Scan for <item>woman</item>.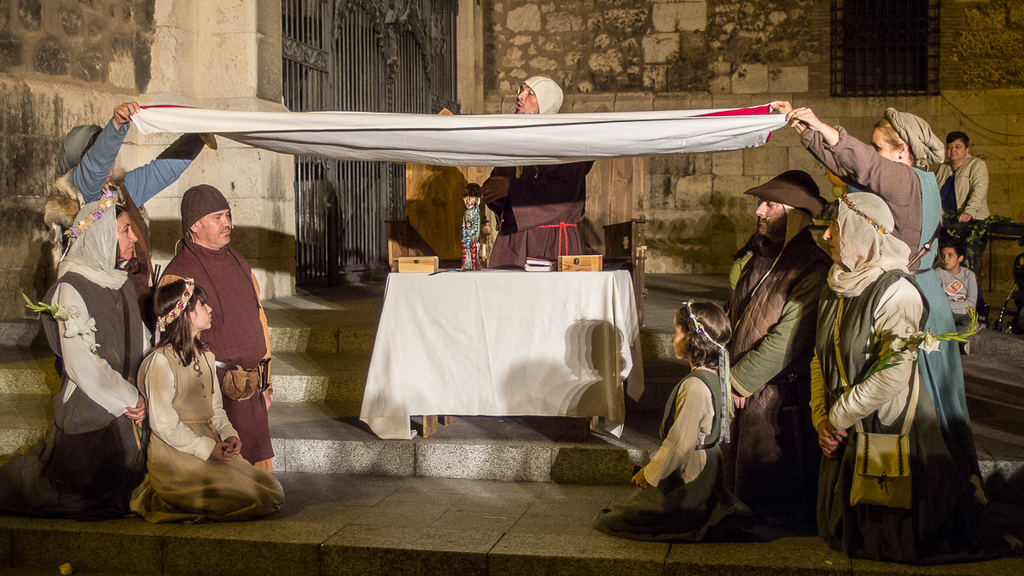
Scan result: 121:244:239:497.
